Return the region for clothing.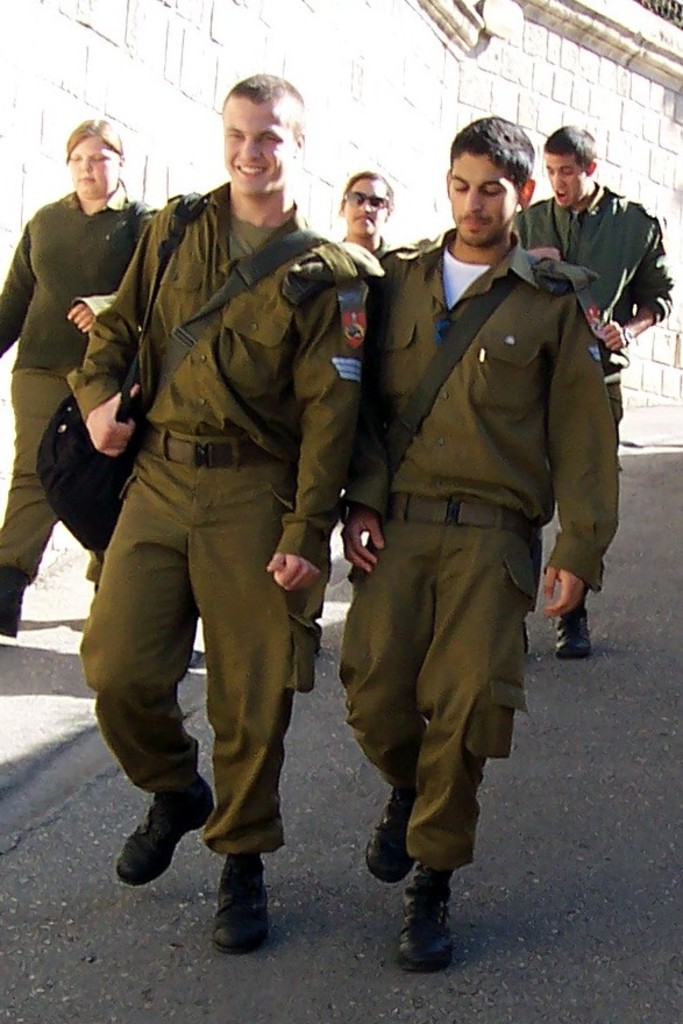
crop(325, 189, 618, 788).
